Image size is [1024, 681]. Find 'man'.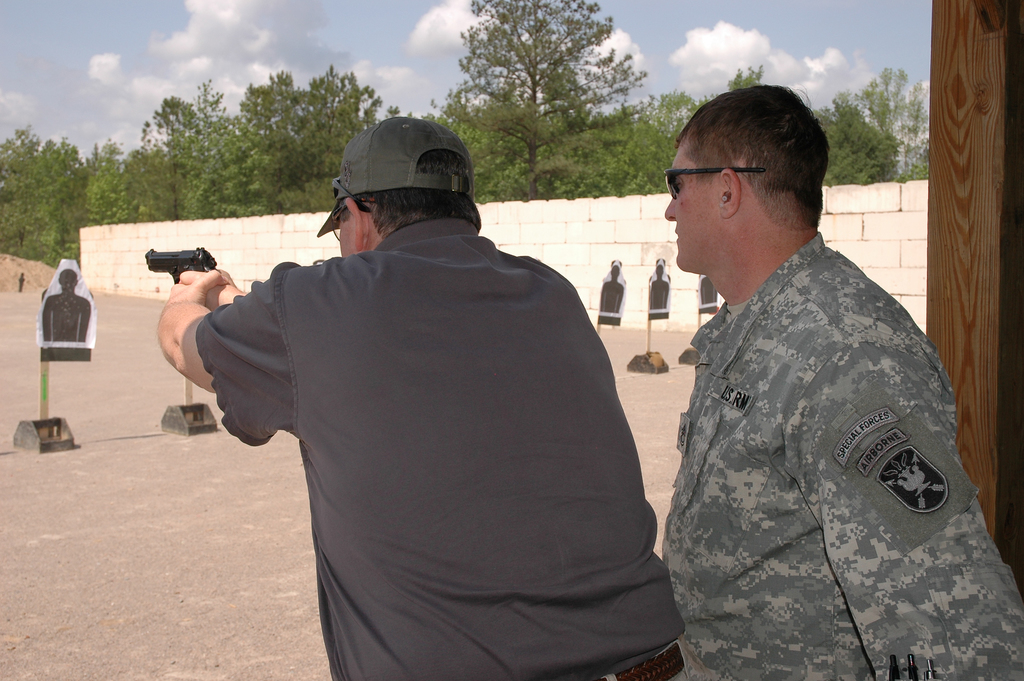
[664,87,1023,680].
